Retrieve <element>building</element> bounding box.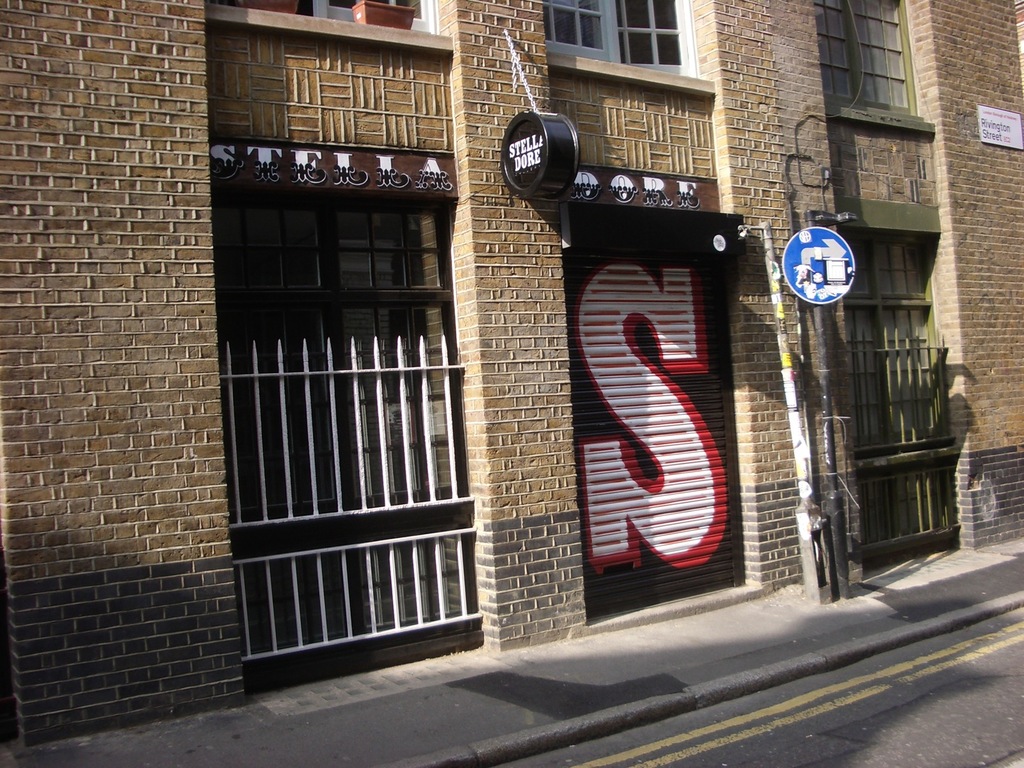
Bounding box: x1=0 y1=0 x2=1023 y2=753.
